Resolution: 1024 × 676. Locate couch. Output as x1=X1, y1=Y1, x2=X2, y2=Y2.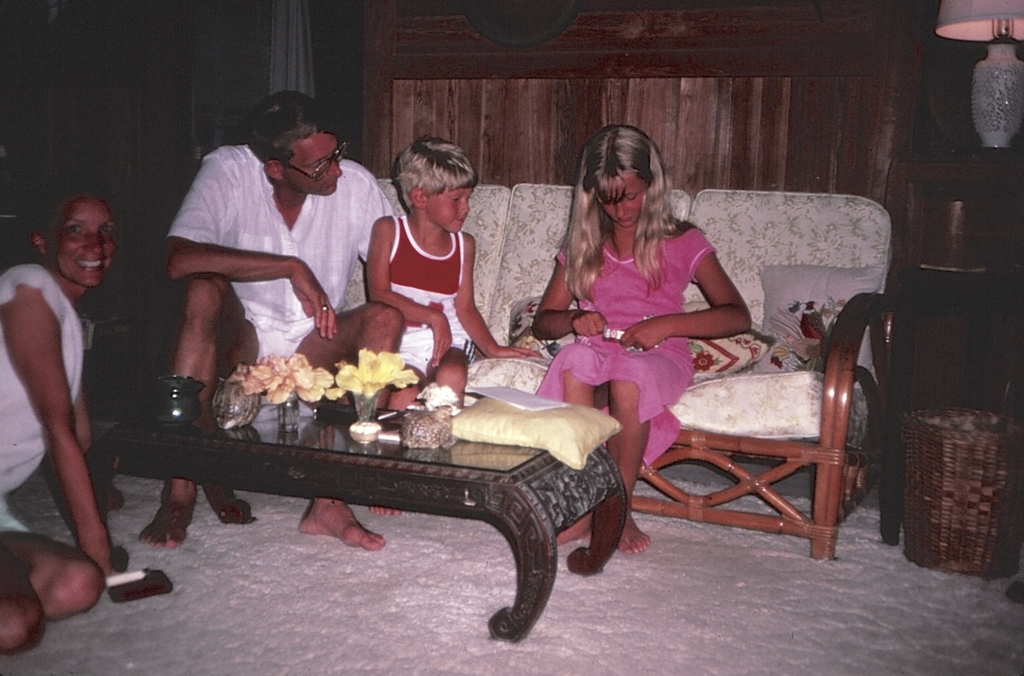
x1=261, y1=155, x2=897, y2=623.
